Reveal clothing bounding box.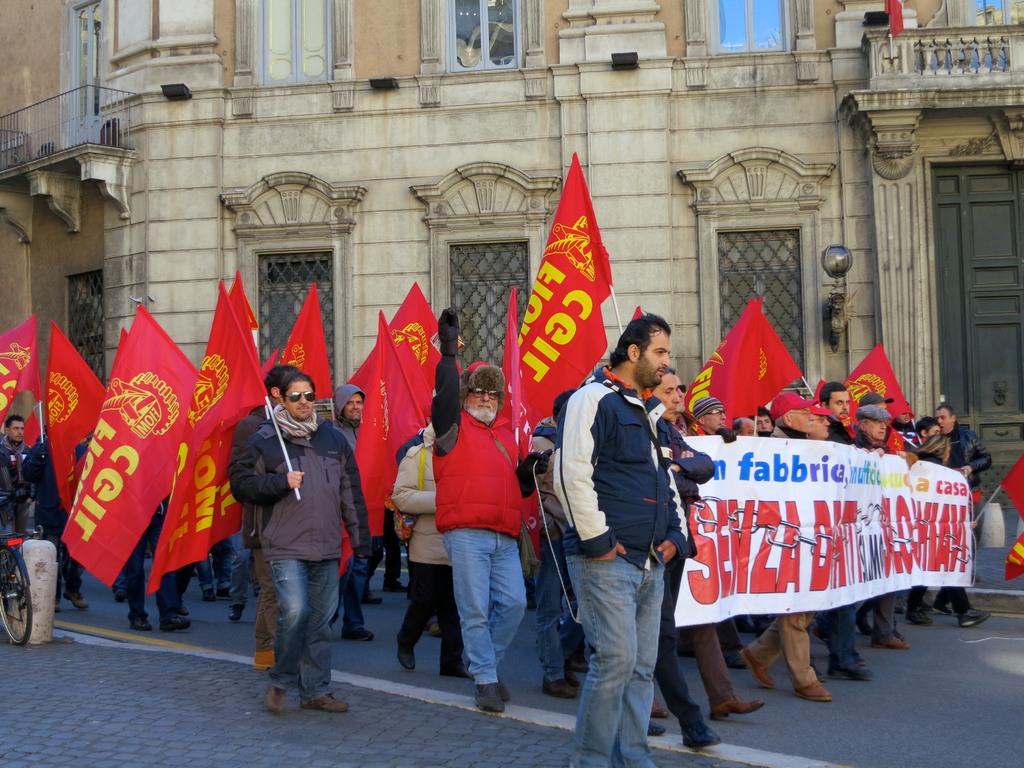
Revealed: [x1=204, y1=520, x2=243, y2=614].
